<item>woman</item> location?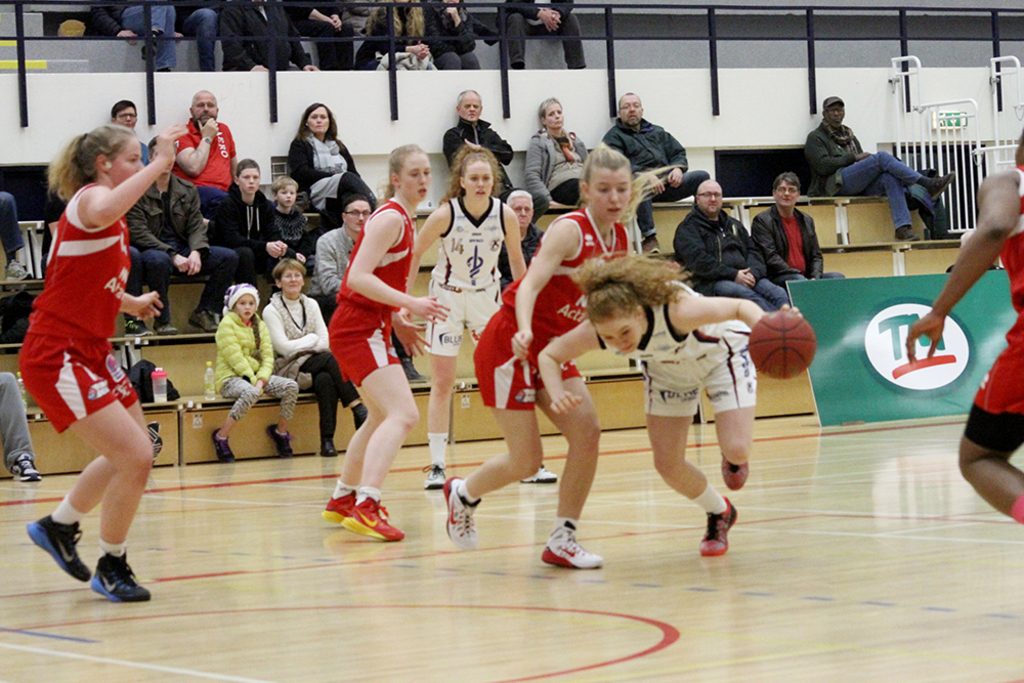
locate(8, 118, 194, 608)
